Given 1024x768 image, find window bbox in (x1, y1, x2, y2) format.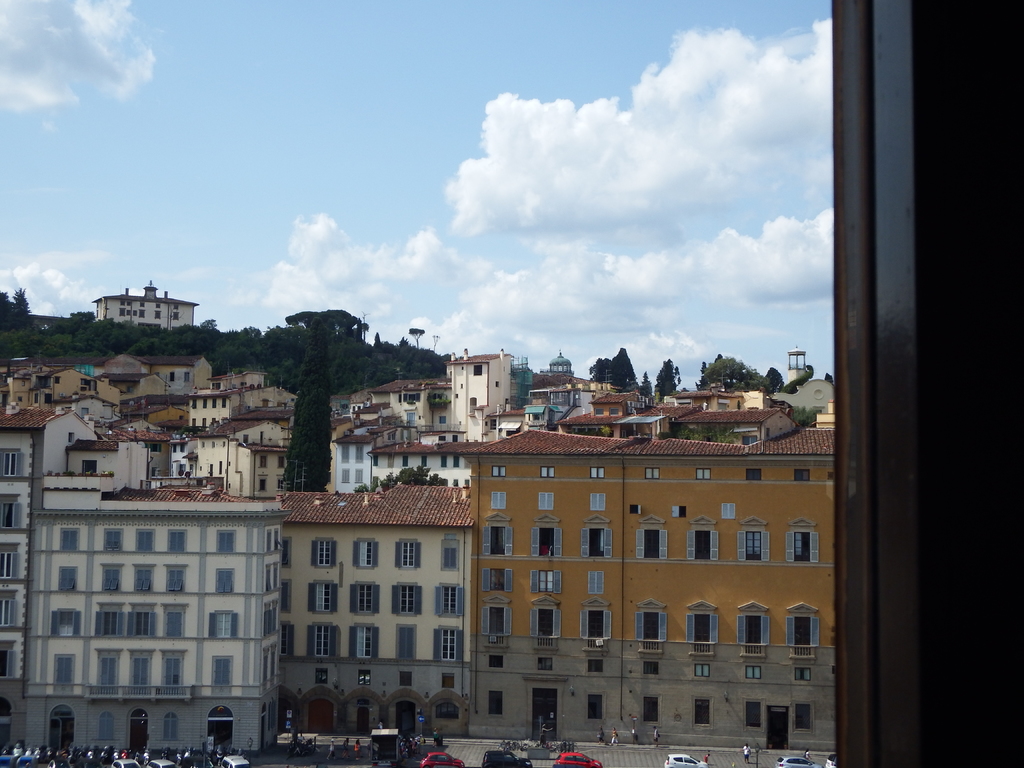
(531, 607, 561, 641).
